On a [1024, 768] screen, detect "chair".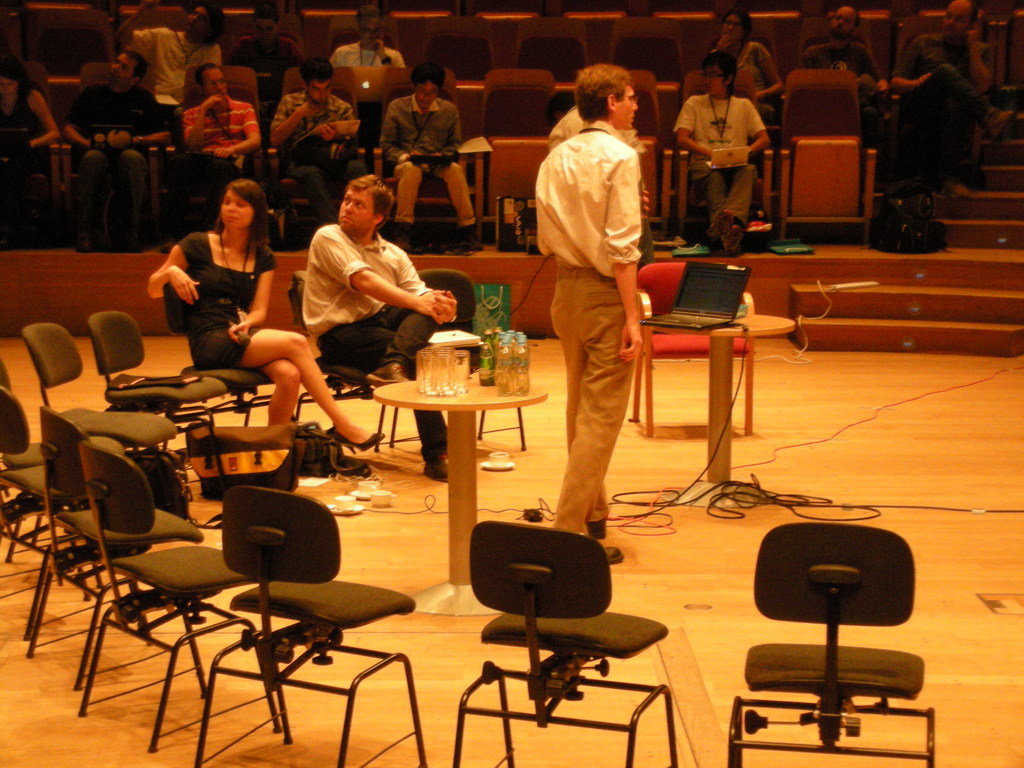
rect(0, 388, 63, 564).
